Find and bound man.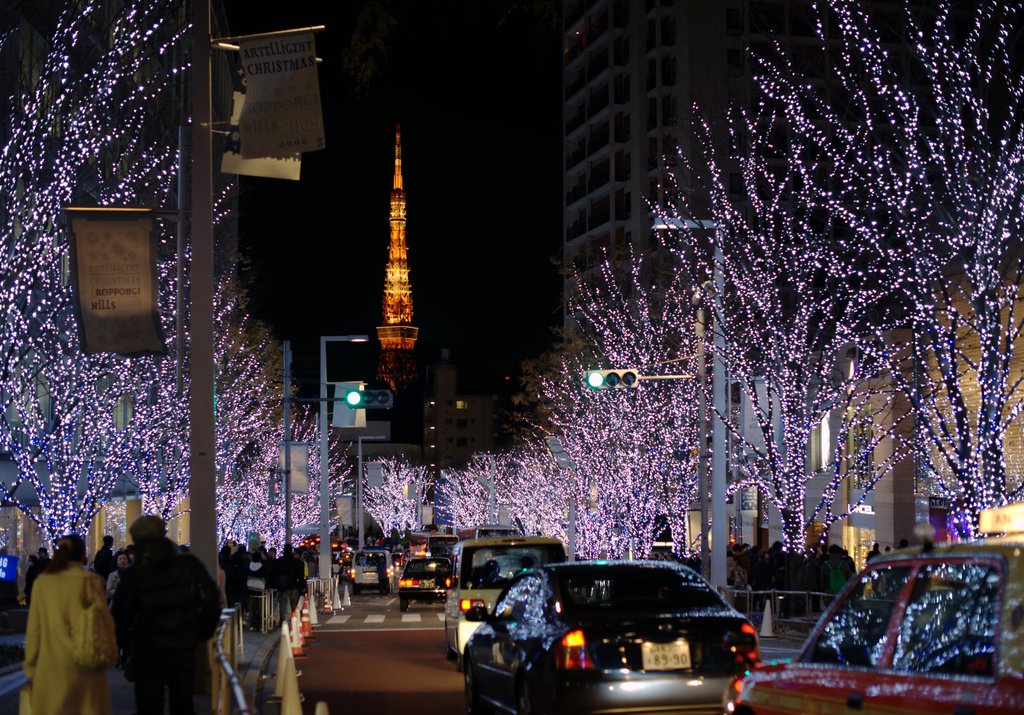
Bound: box(293, 545, 304, 577).
